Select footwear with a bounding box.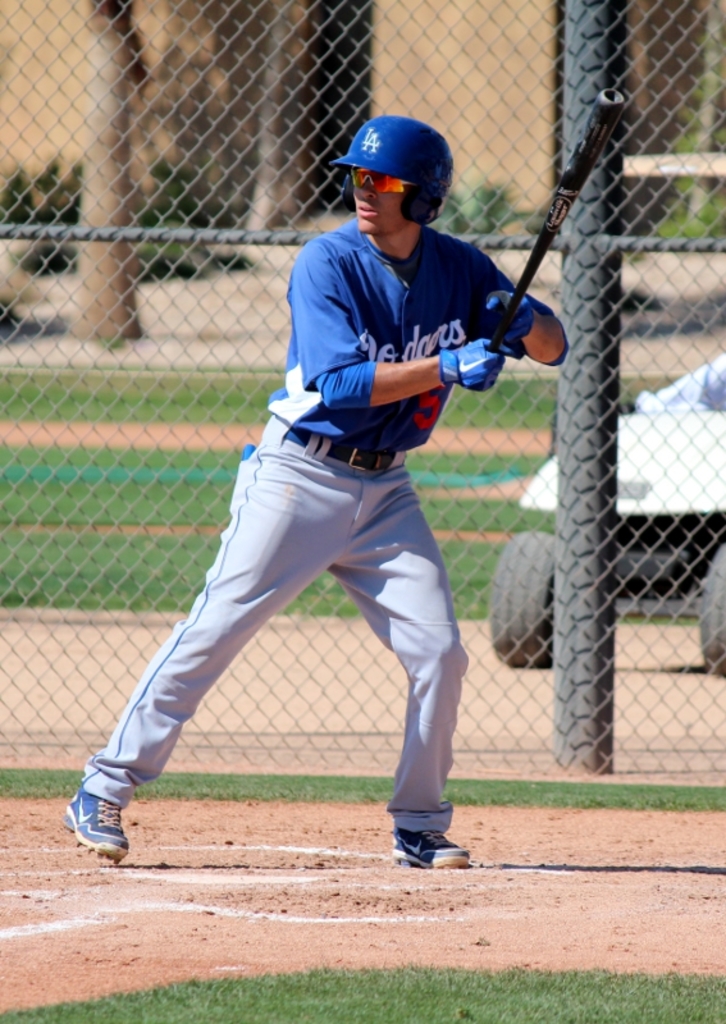
385:826:471:872.
